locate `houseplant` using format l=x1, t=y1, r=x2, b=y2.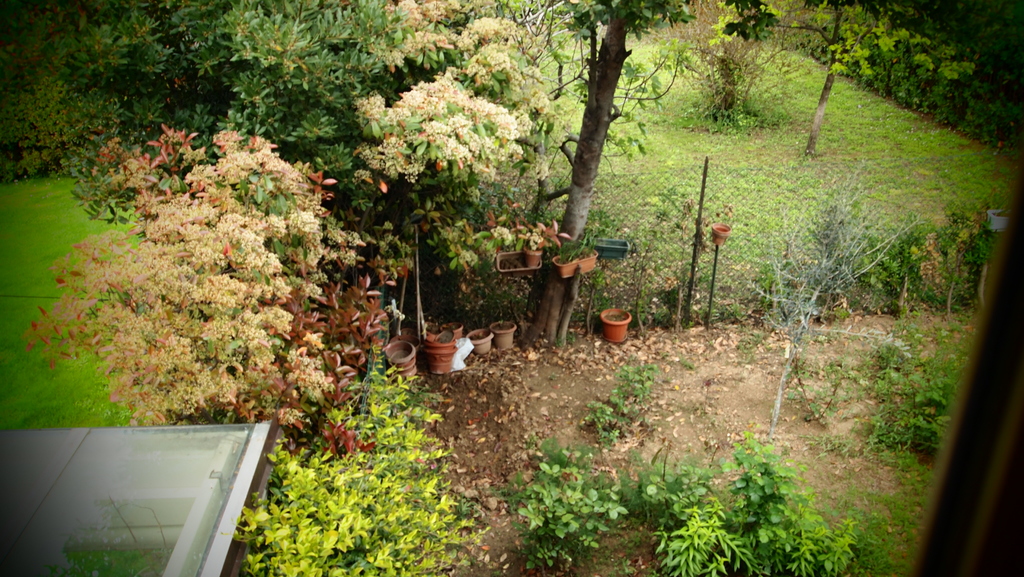
l=488, t=318, r=524, b=348.
